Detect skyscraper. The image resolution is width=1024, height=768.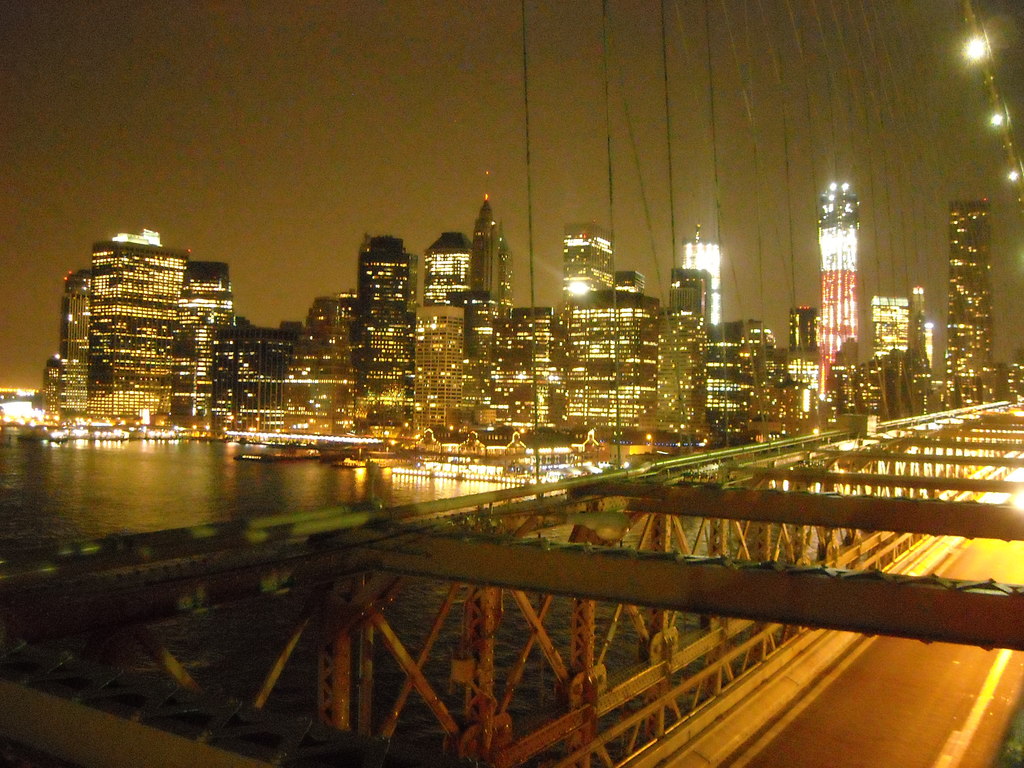
region(492, 305, 568, 429).
